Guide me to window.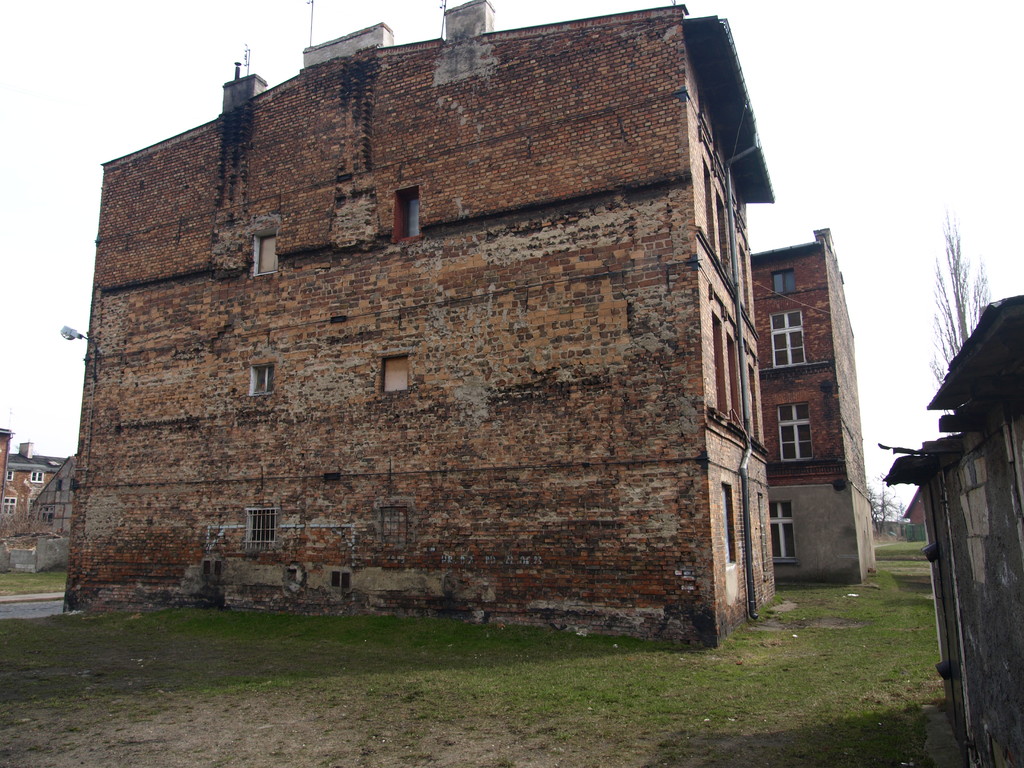
Guidance: 7 469 13 480.
